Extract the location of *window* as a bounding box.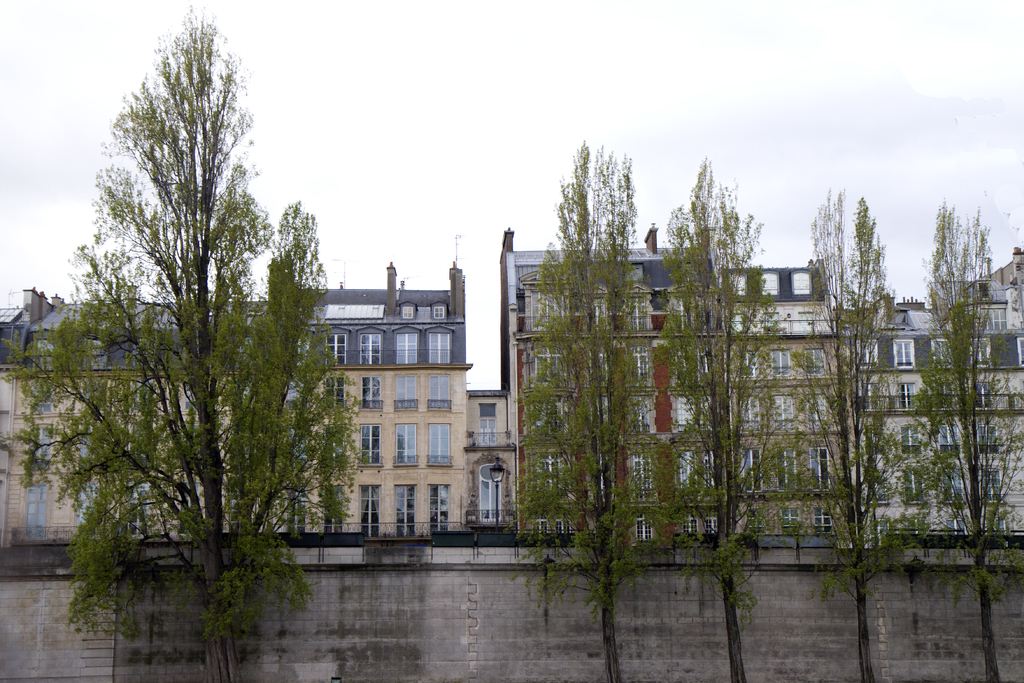
bbox=[425, 420, 451, 467].
